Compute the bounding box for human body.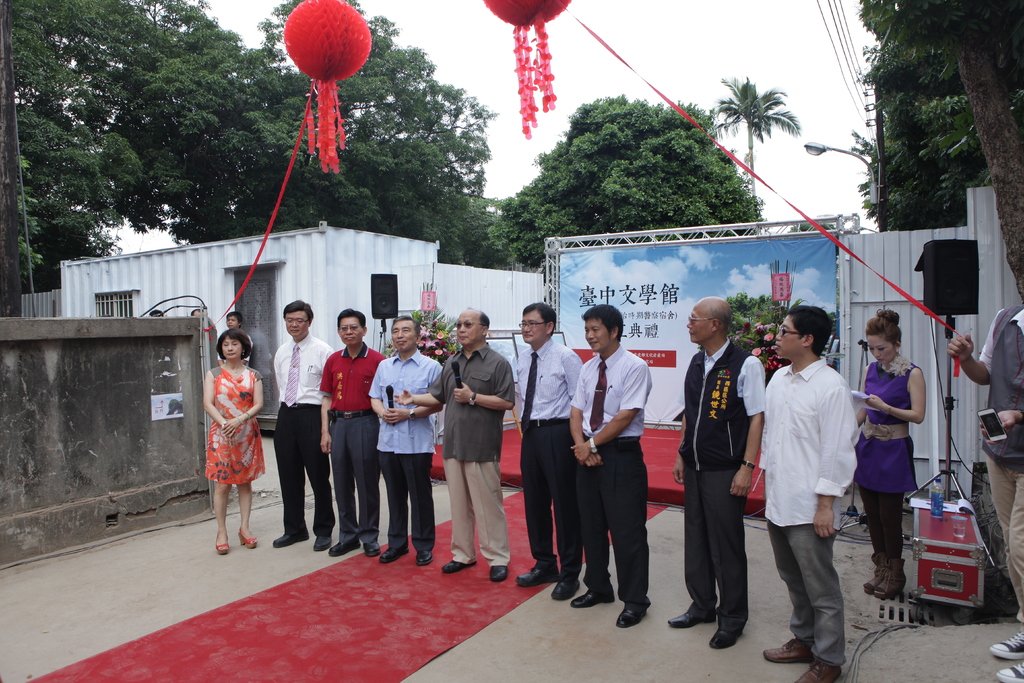
[202, 361, 266, 555].
